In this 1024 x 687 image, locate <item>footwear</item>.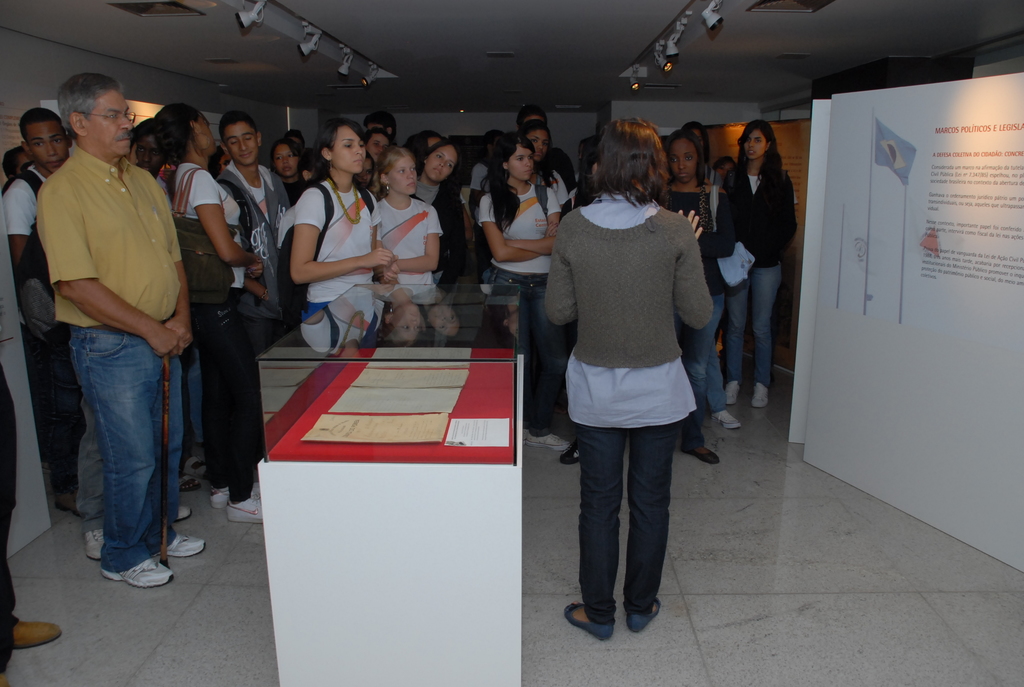
Bounding box: 174/504/194/521.
